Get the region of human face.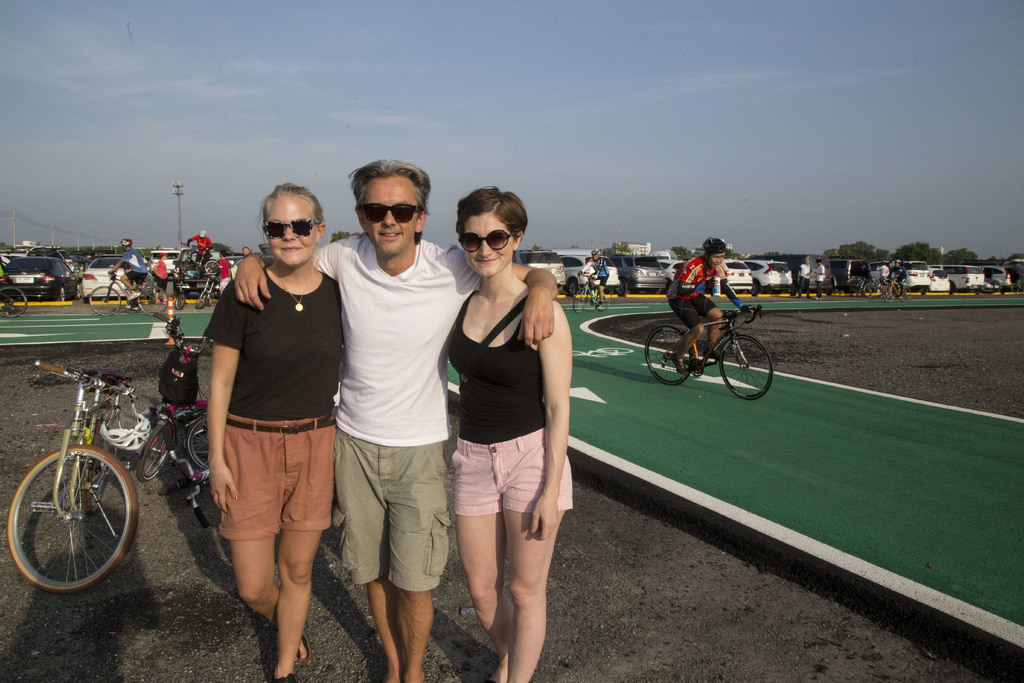
454/202/515/270.
